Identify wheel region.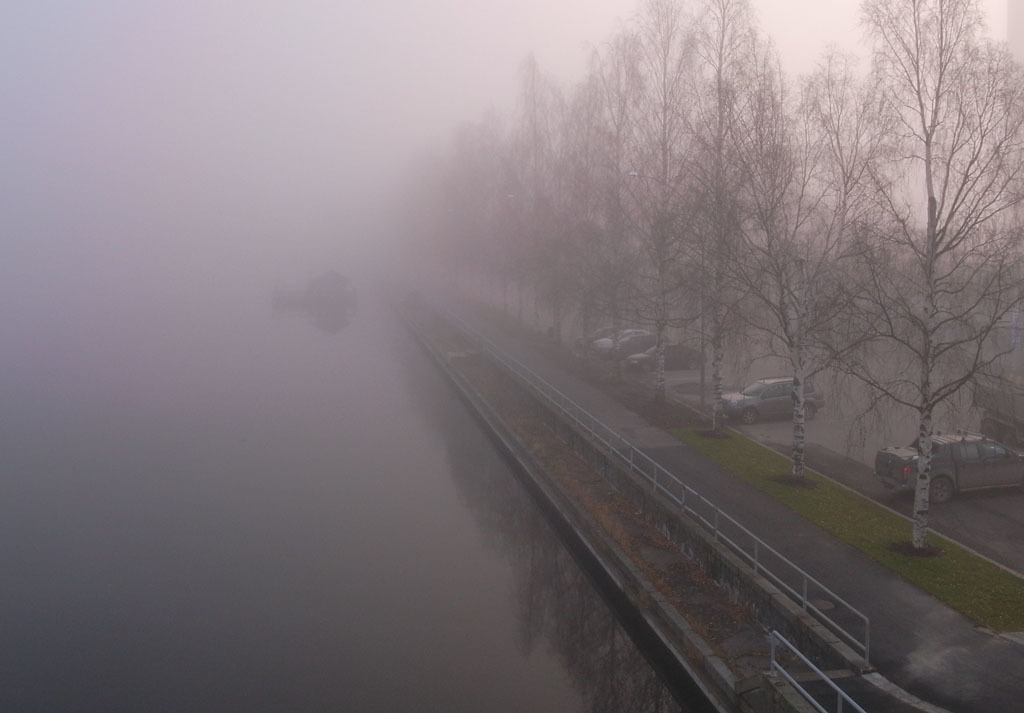
Region: 743/404/757/420.
